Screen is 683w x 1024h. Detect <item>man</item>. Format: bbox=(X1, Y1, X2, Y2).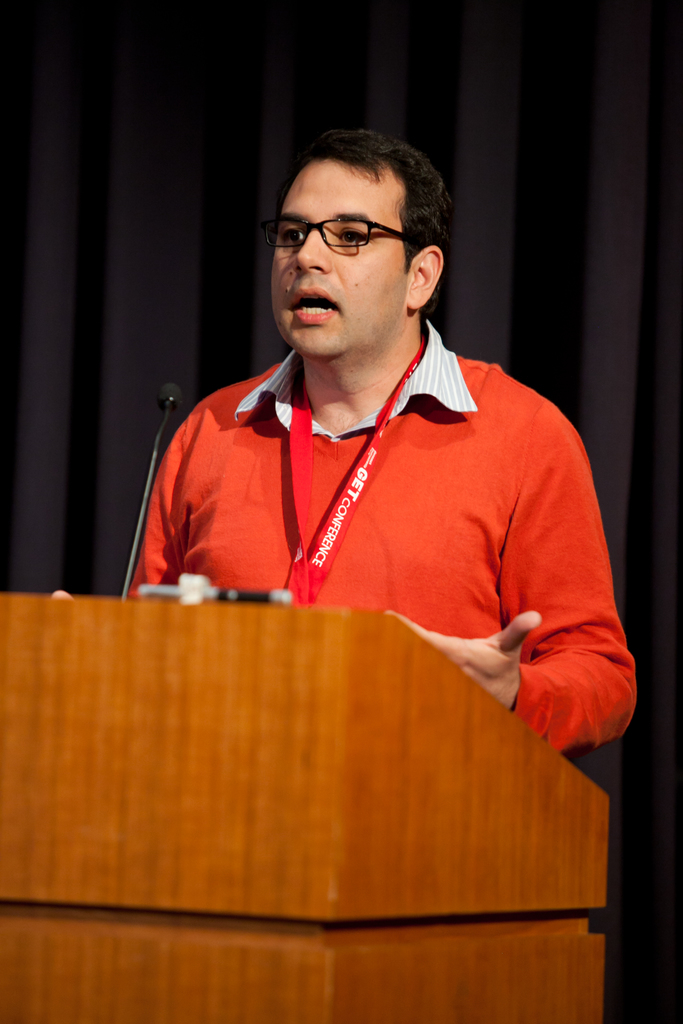
bbox=(122, 132, 633, 817).
